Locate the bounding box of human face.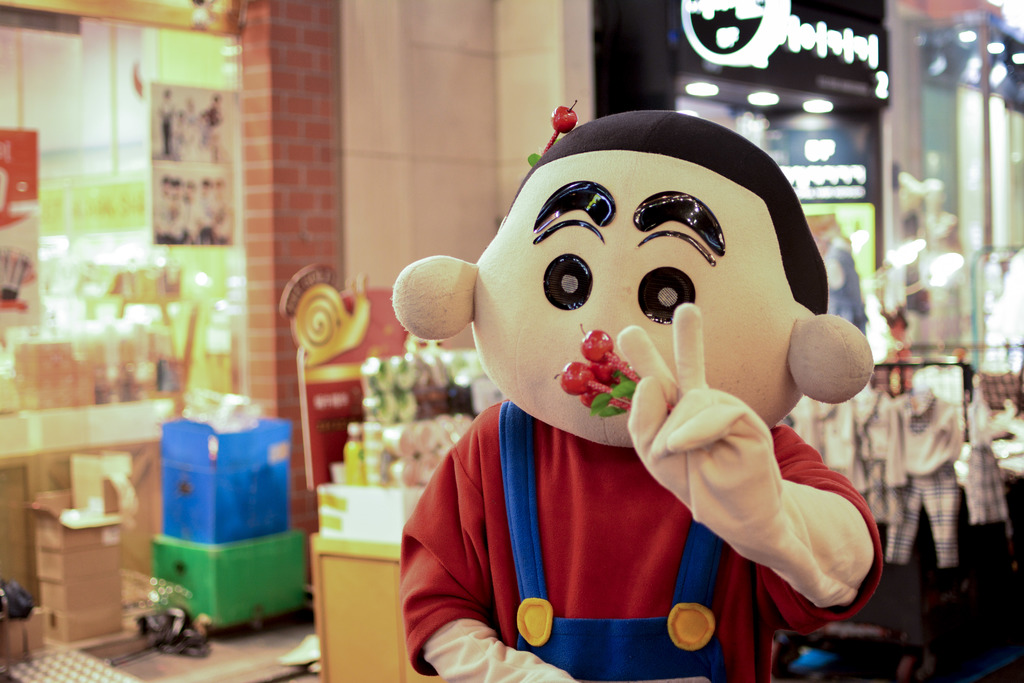
Bounding box: detection(476, 153, 794, 451).
